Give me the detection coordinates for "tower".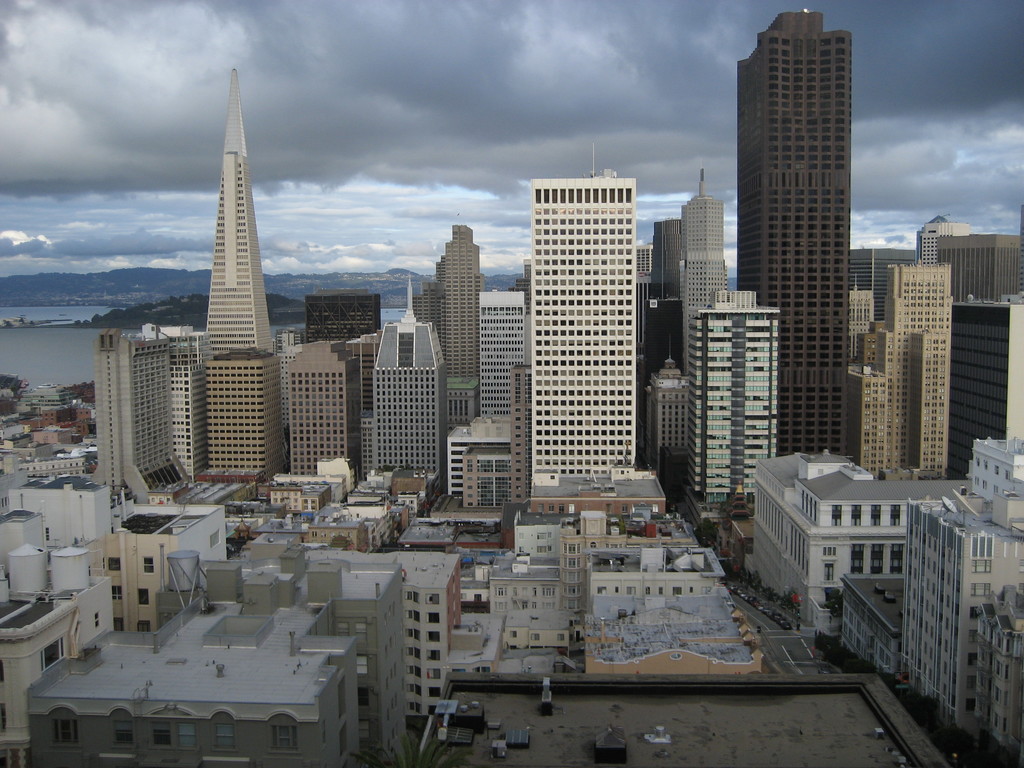
(x1=307, y1=291, x2=372, y2=353).
